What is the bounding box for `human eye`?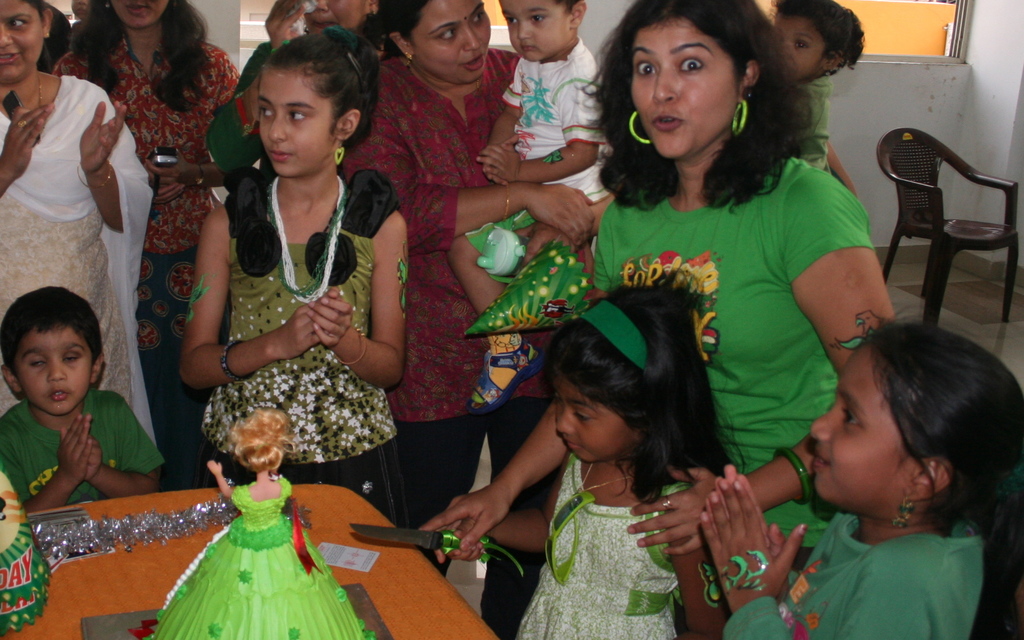
[841,405,865,432].
